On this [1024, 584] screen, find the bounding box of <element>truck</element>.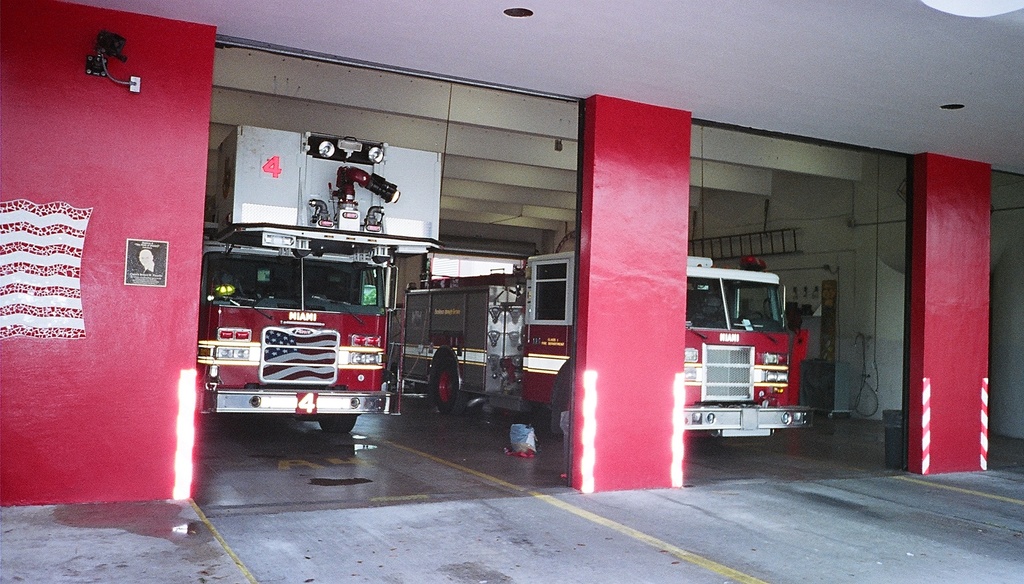
Bounding box: BBox(193, 225, 407, 442).
